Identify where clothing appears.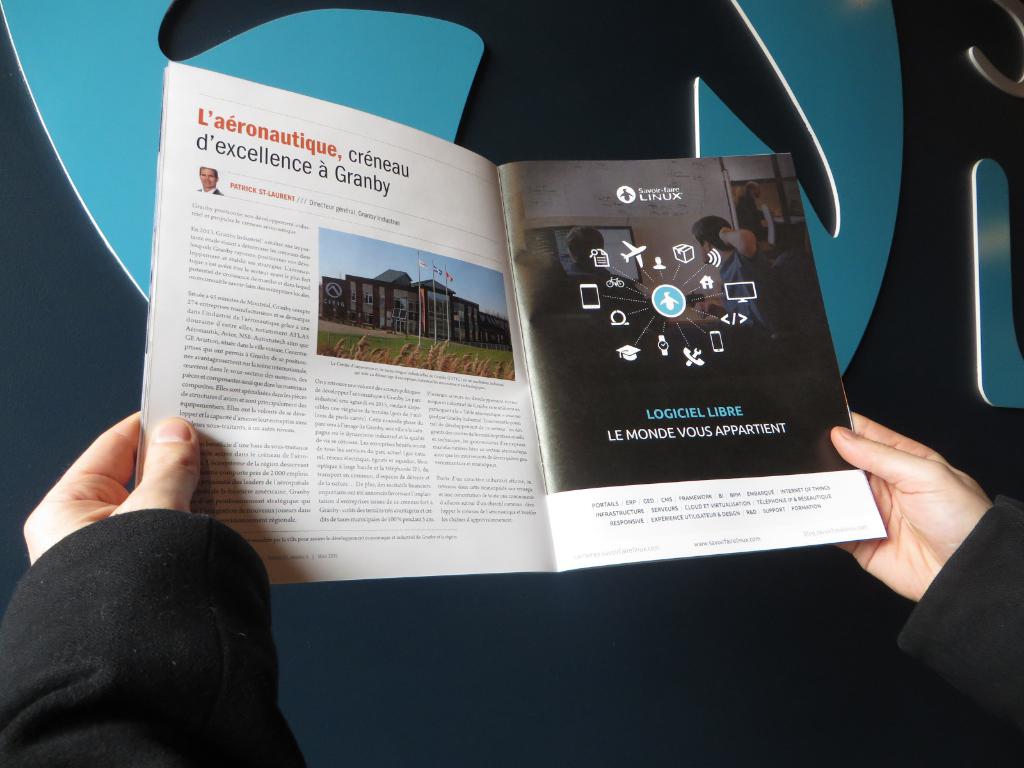
Appears at BBox(565, 259, 655, 328).
